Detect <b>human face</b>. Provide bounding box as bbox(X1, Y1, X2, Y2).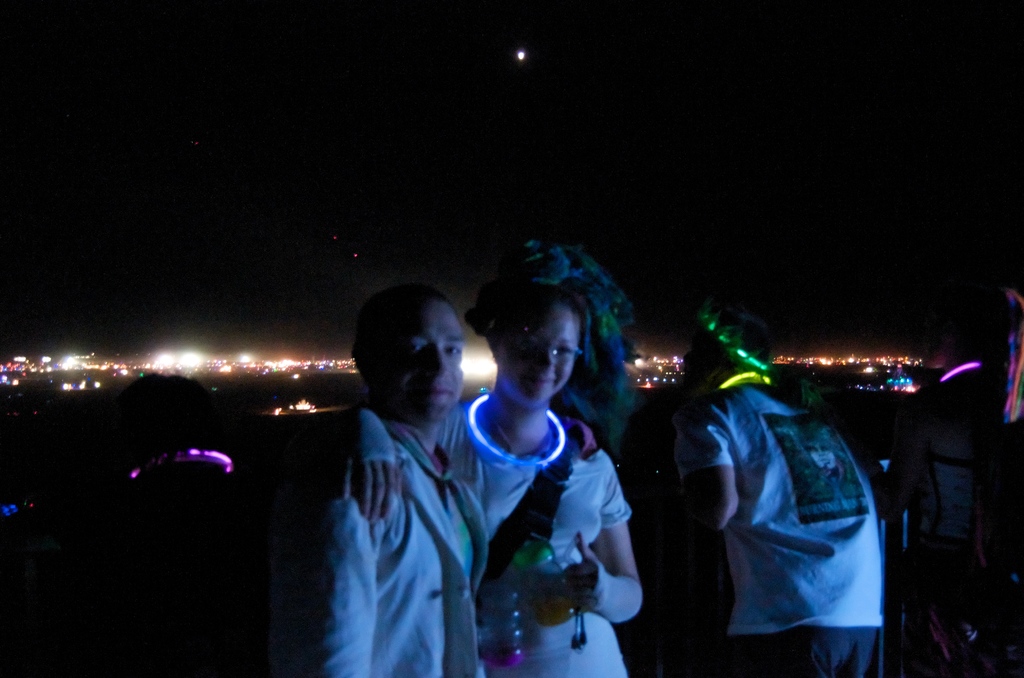
bbox(502, 304, 578, 403).
